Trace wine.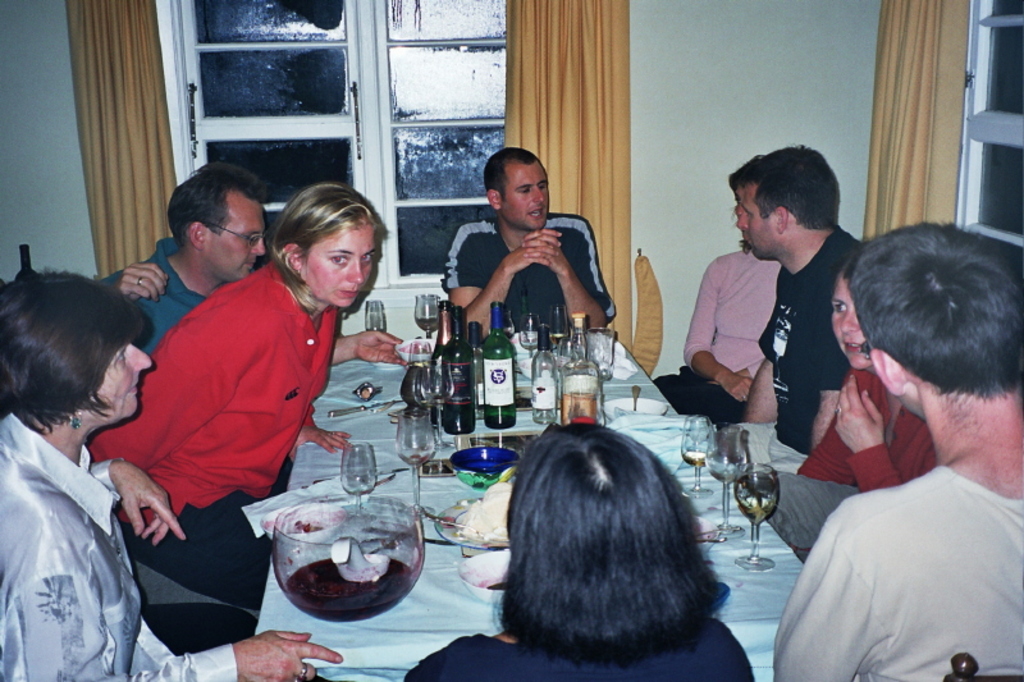
Traced to box=[413, 317, 442, 333].
